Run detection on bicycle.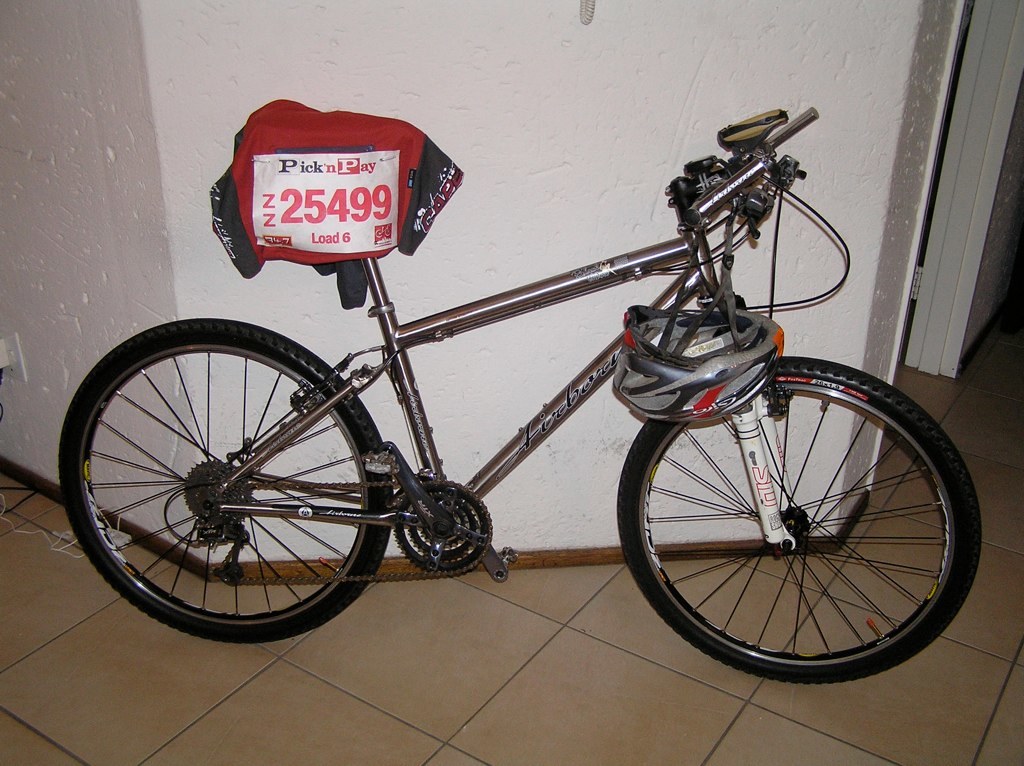
Result: [left=78, top=101, right=997, bottom=685].
